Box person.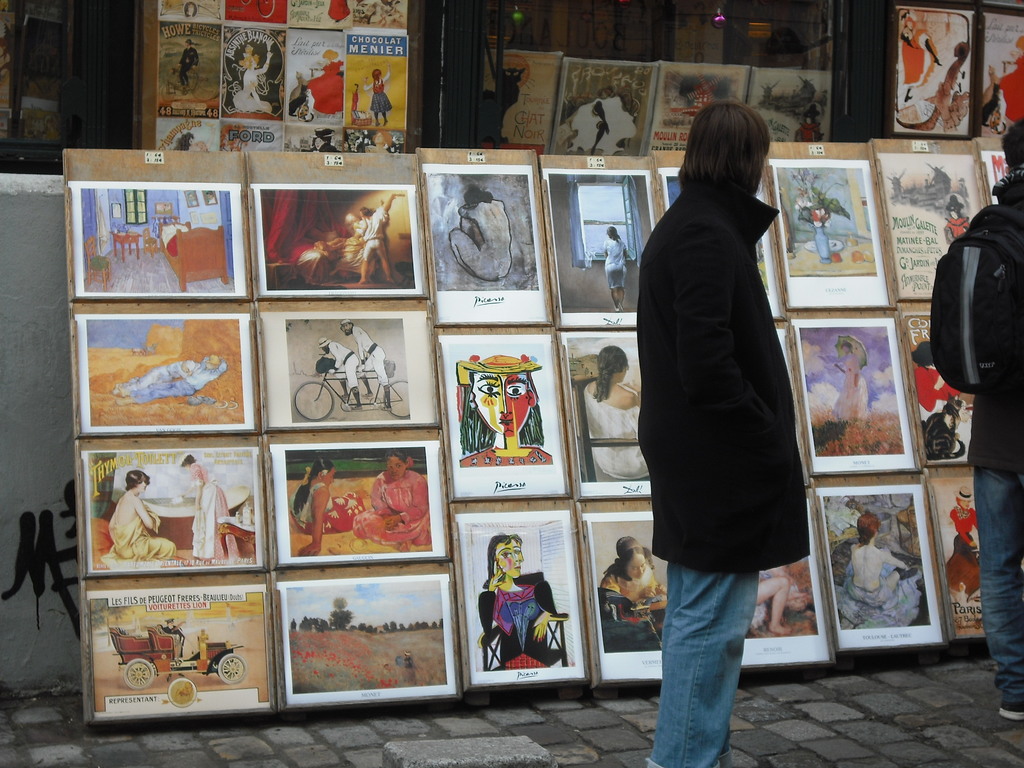
BBox(289, 458, 366, 556).
